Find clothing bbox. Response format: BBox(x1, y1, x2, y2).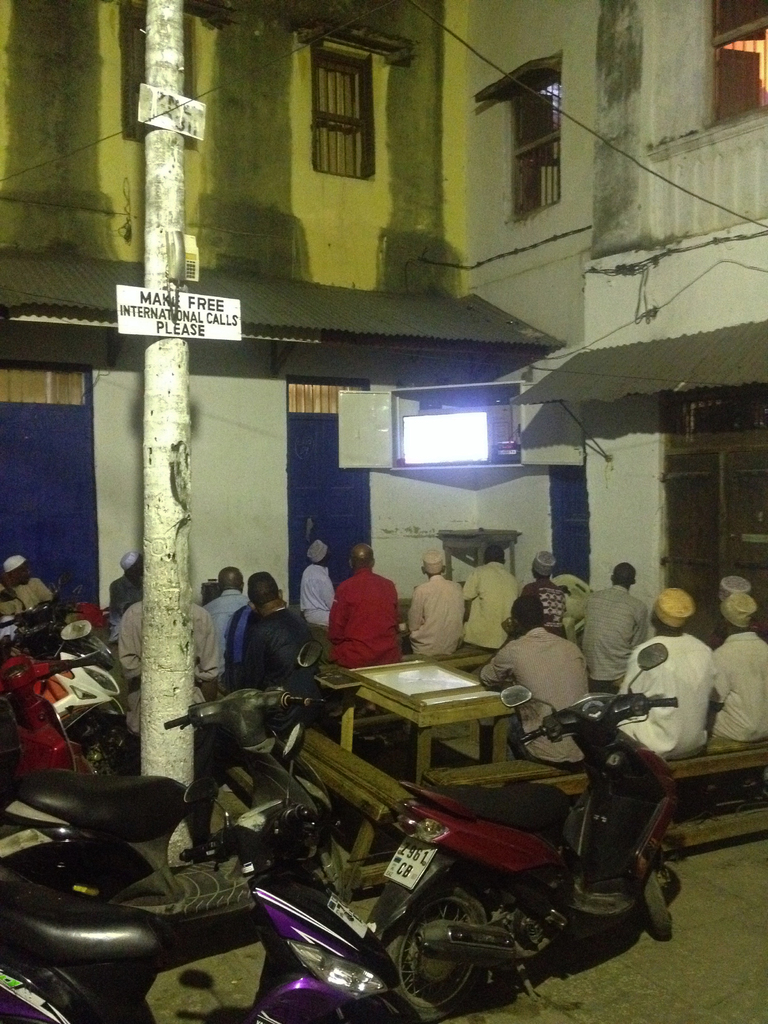
BBox(620, 629, 719, 750).
